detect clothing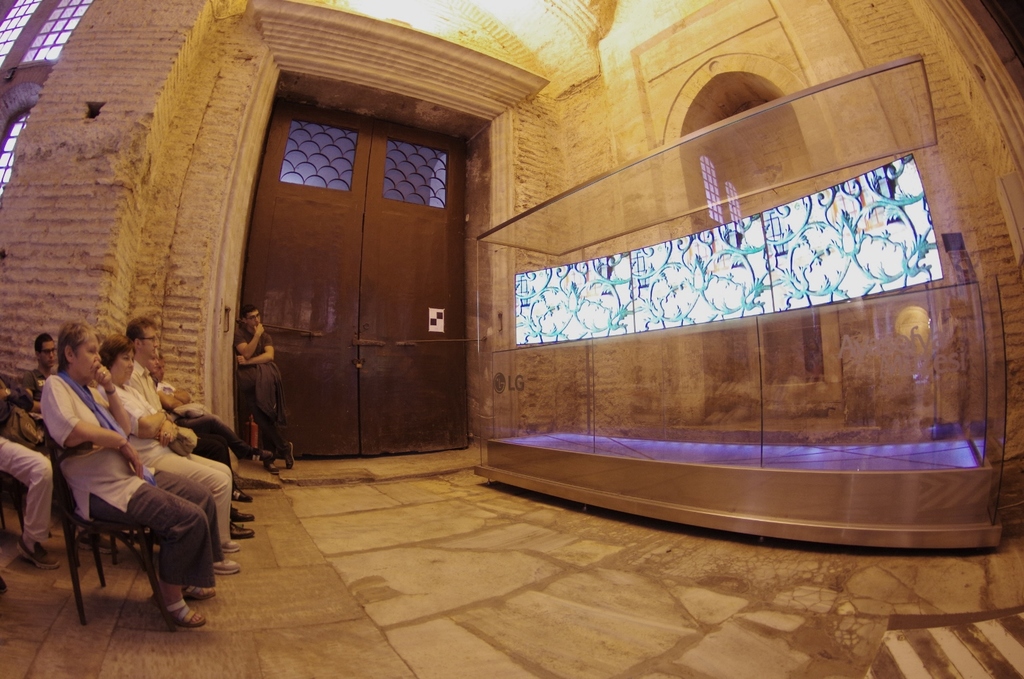
(18, 366, 46, 401)
